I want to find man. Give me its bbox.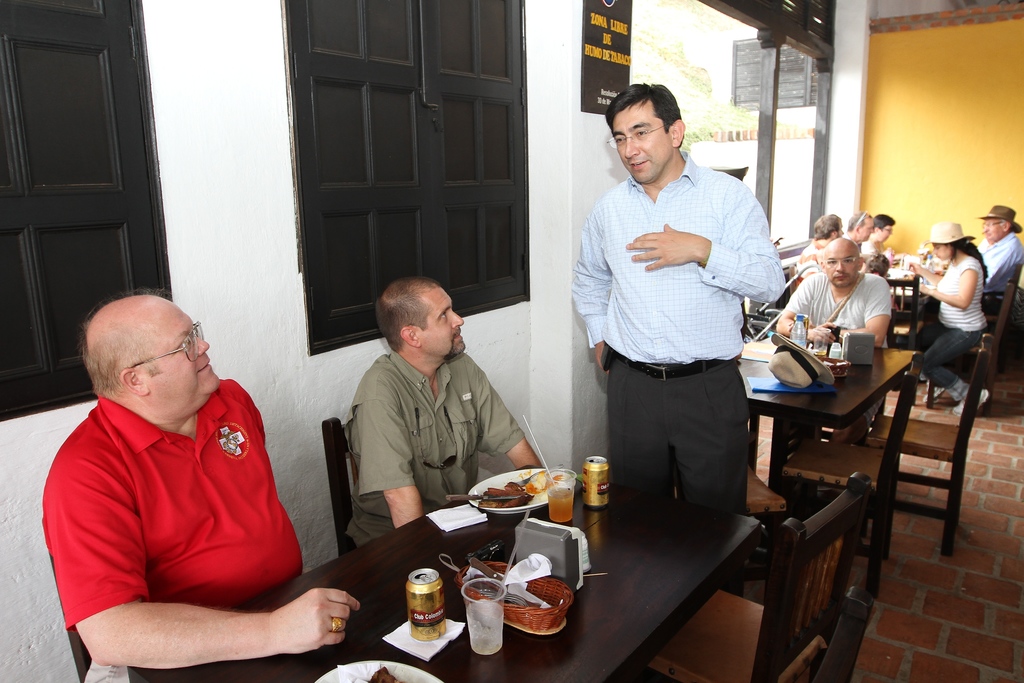
(43, 289, 359, 682).
